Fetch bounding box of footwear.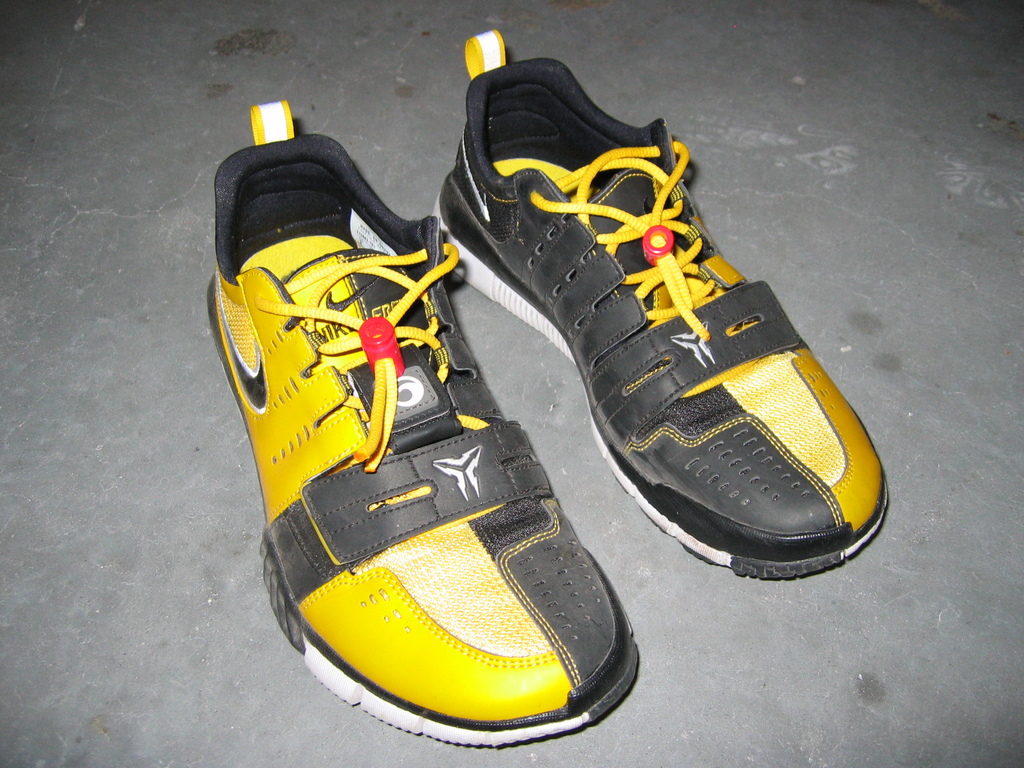
Bbox: <box>422,20,893,582</box>.
